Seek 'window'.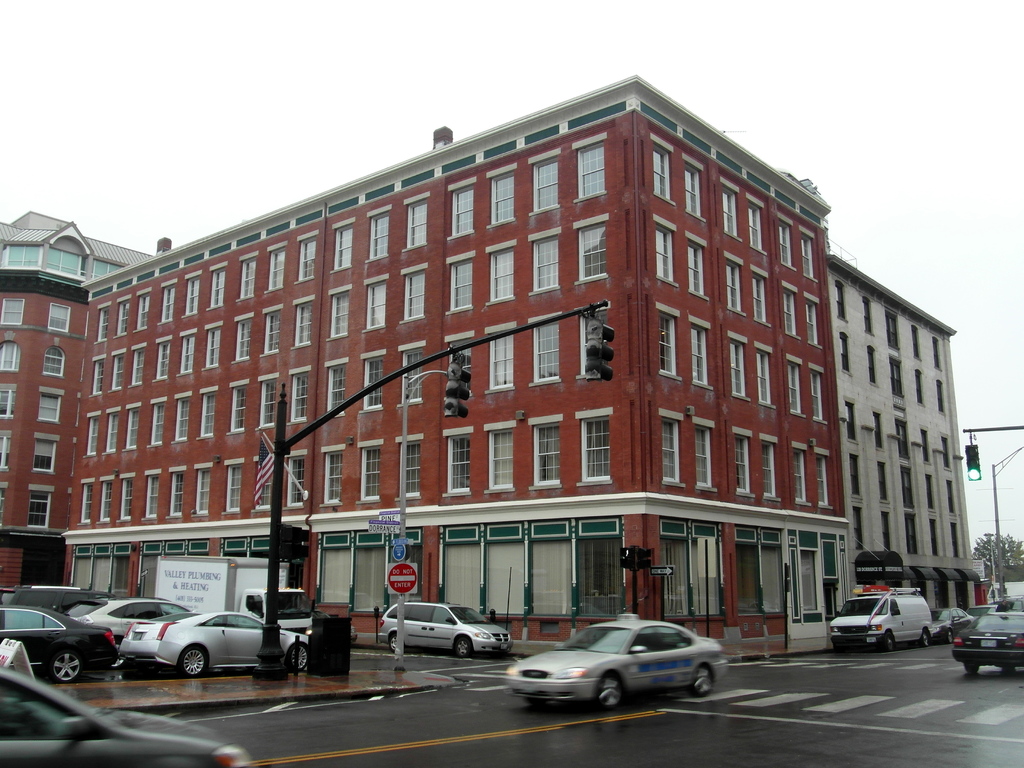
x1=650, y1=145, x2=671, y2=201.
